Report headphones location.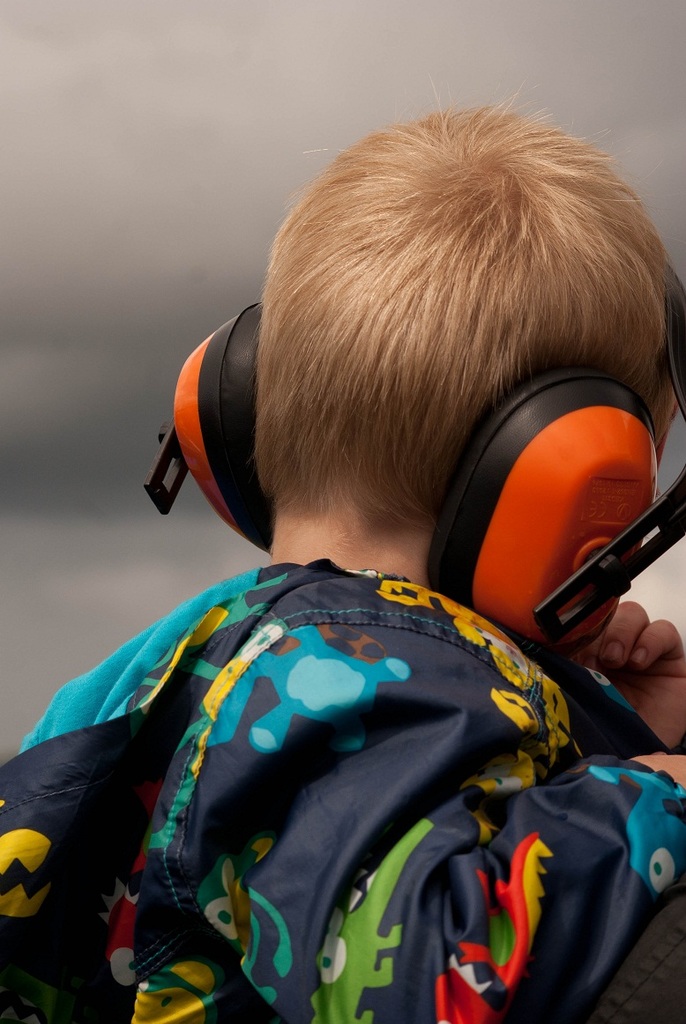
Report: 142:283:685:672.
